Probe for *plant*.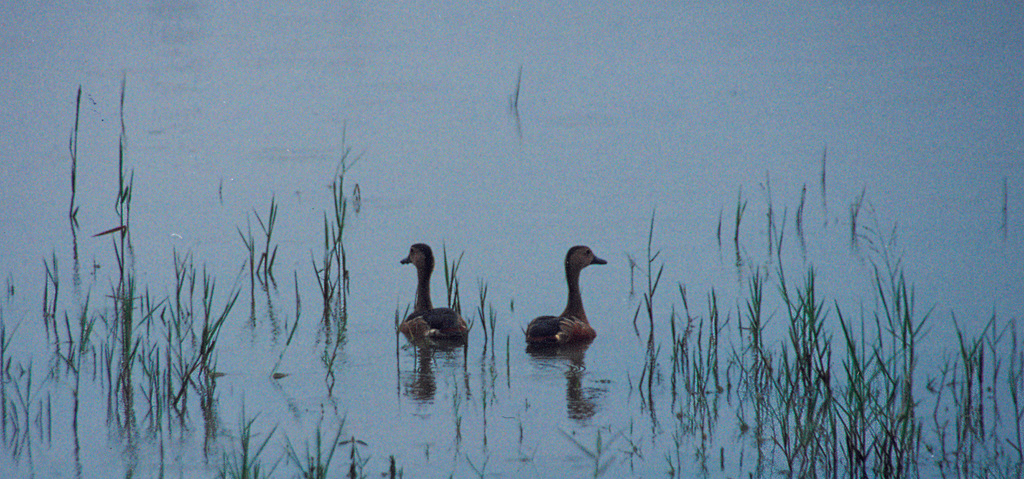
Probe result: 818,141,836,190.
